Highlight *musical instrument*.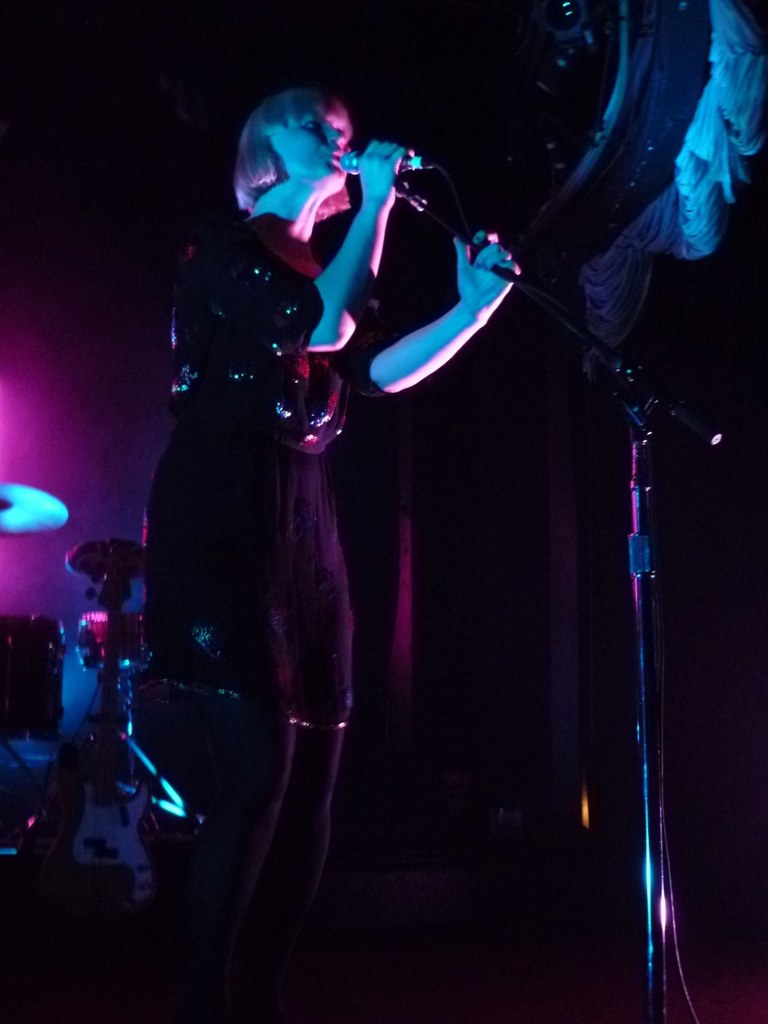
Highlighted region: bbox(0, 480, 65, 531).
